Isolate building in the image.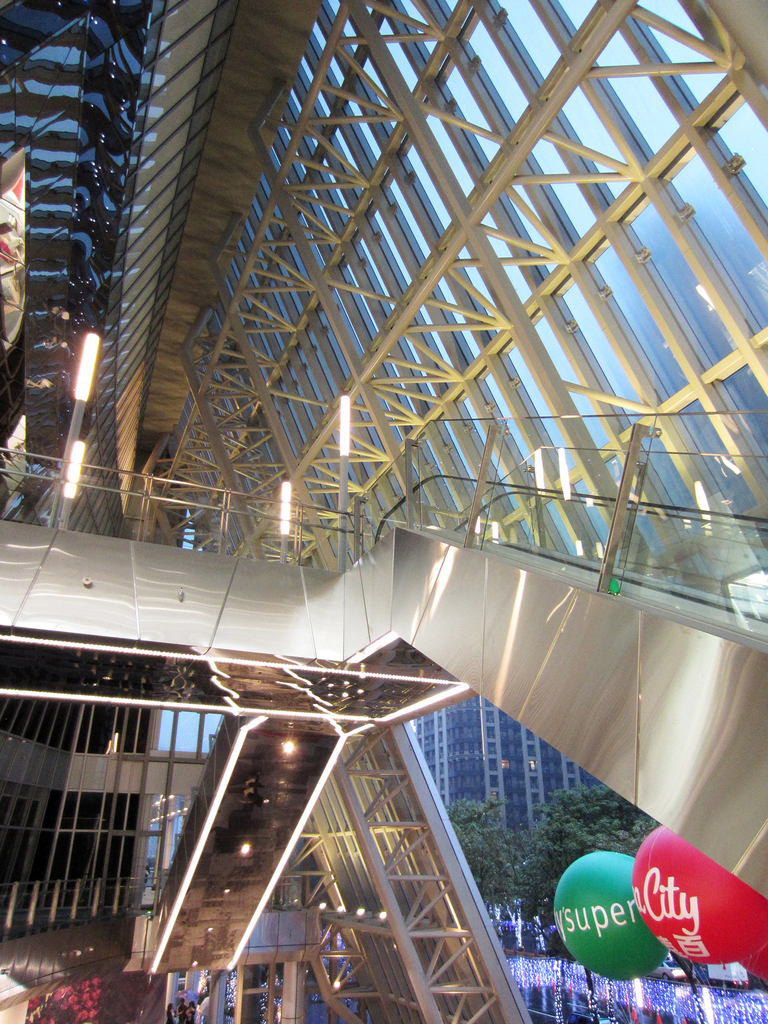
Isolated region: [left=0, top=0, right=766, bottom=1023].
